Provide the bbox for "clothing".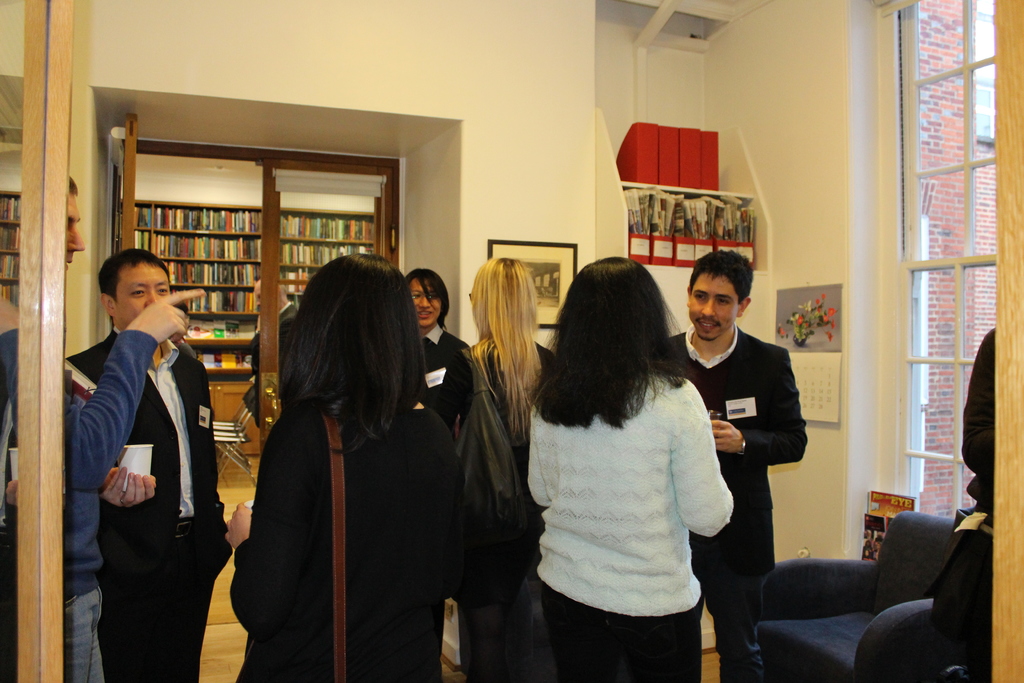
(65,324,232,682).
